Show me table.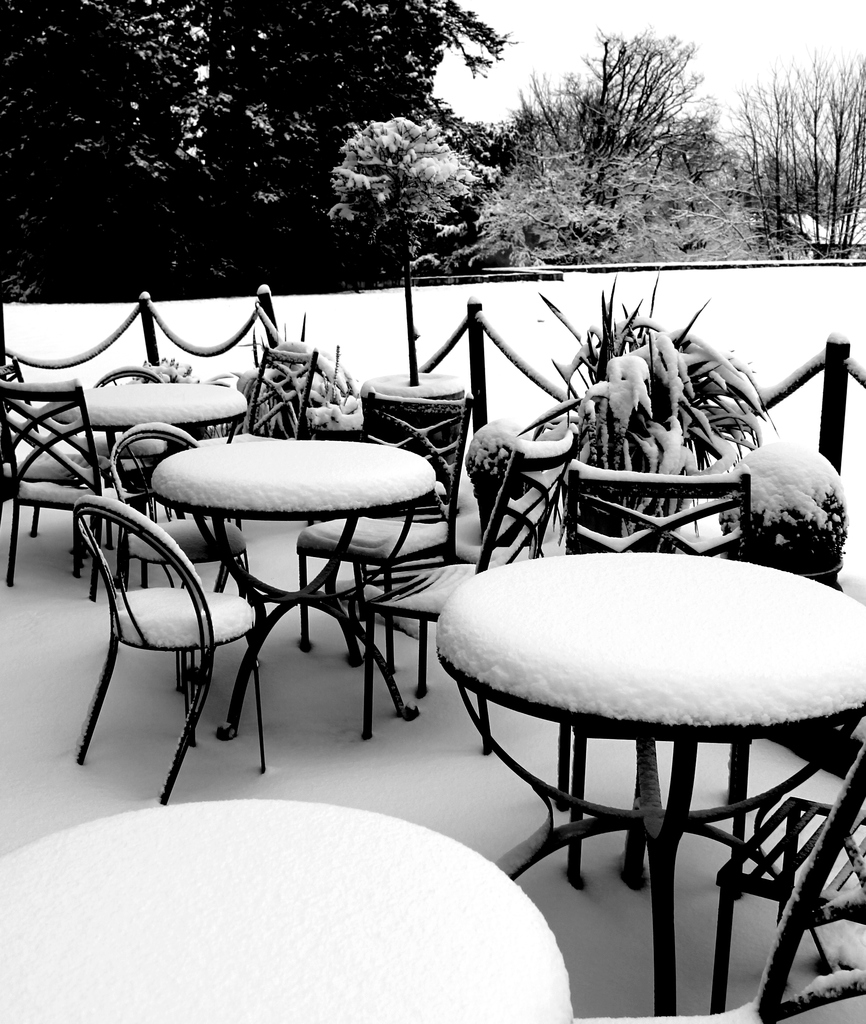
table is here: <region>0, 801, 581, 1023</region>.
